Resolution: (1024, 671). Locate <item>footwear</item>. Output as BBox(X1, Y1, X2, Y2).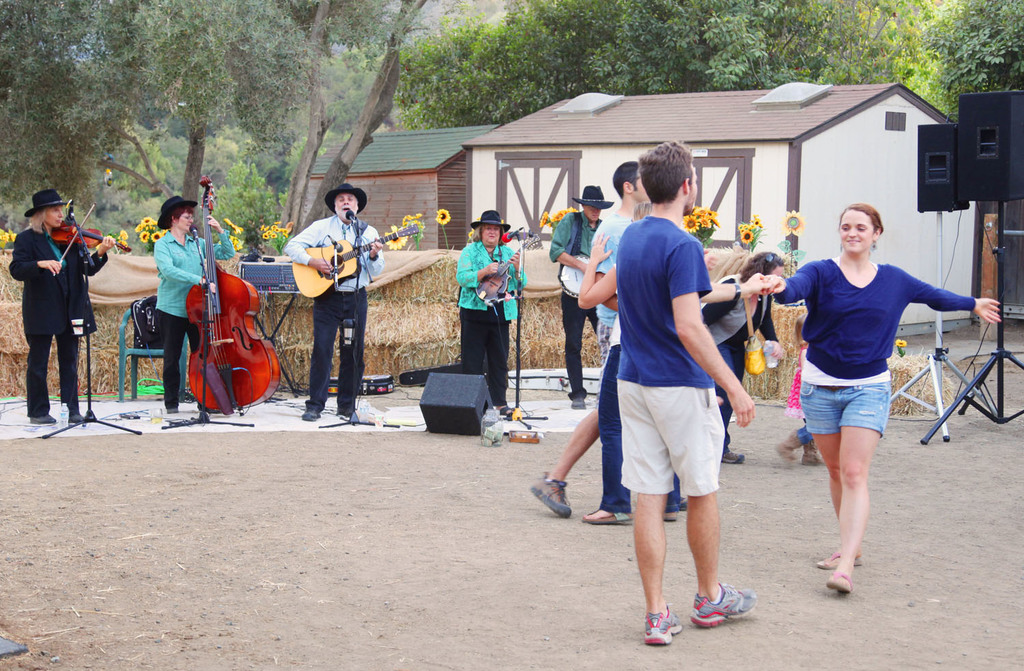
BBox(30, 410, 57, 423).
